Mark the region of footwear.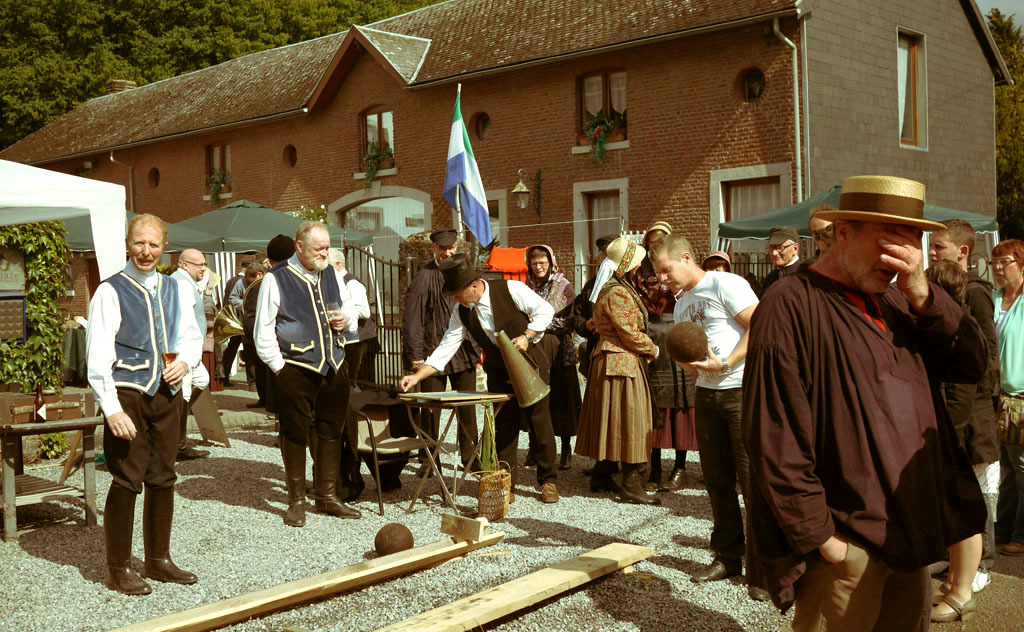
Region: pyautogui.locateOnScreen(178, 445, 209, 462).
